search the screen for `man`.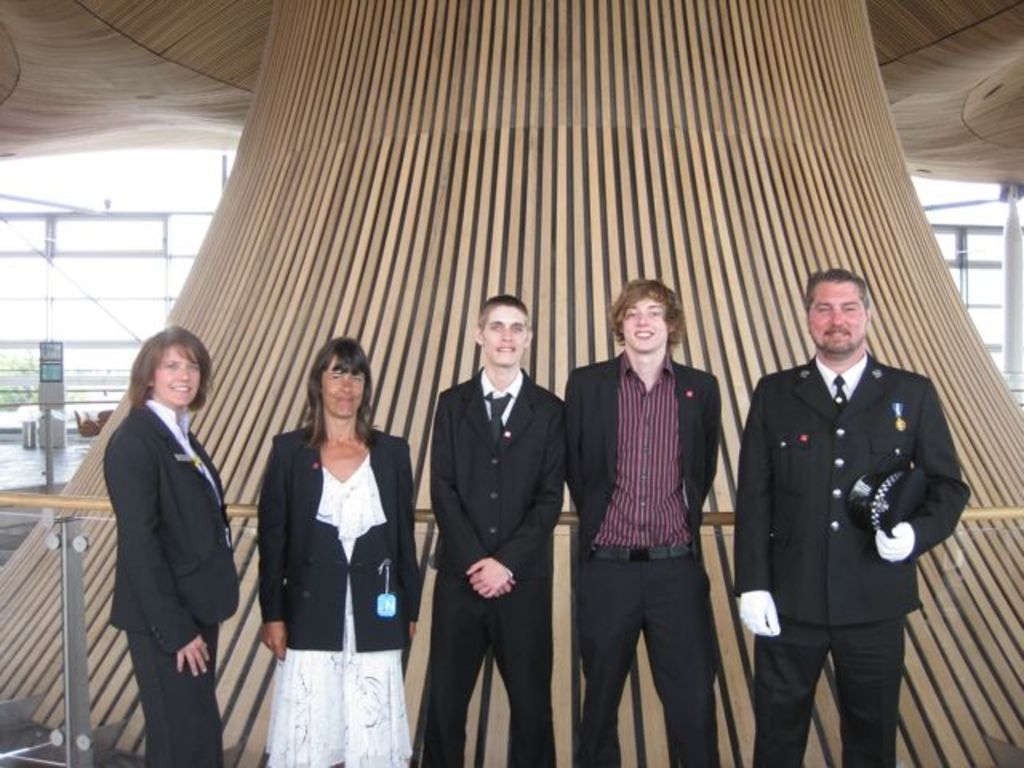
Found at bbox=[733, 275, 973, 766].
